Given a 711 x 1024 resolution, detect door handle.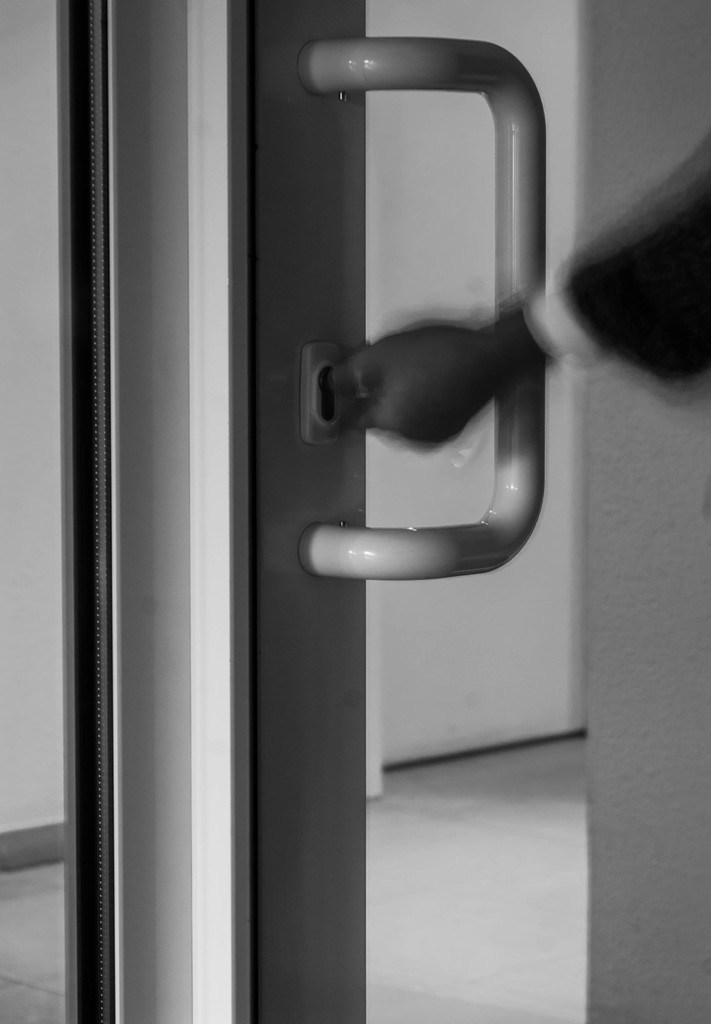
detection(295, 38, 547, 577).
